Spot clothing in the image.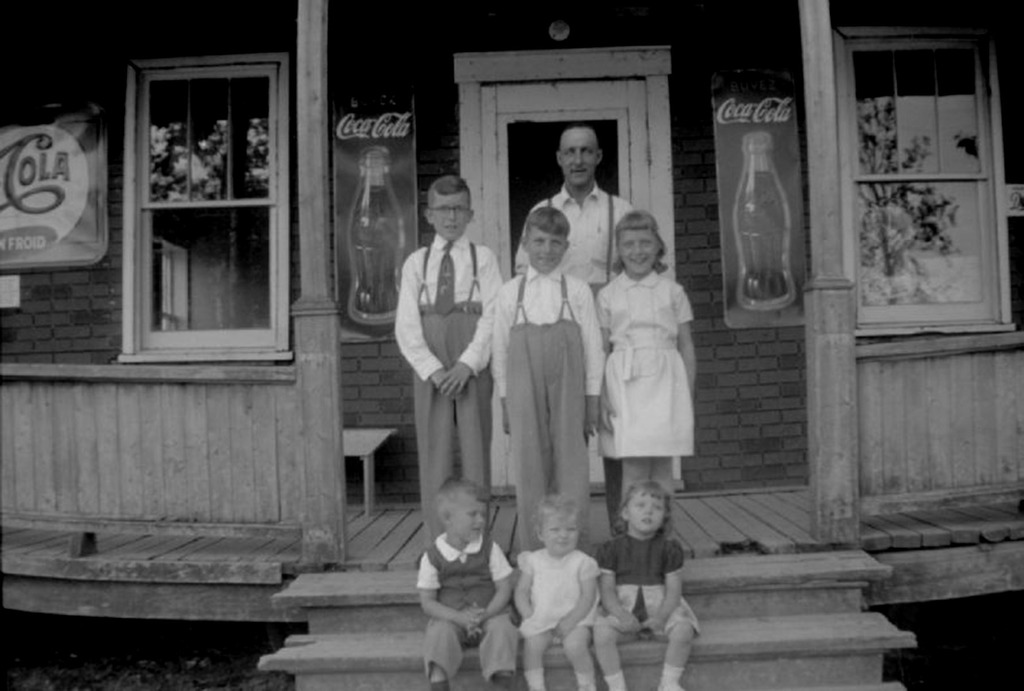
clothing found at region(601, 666, 630, 690).
